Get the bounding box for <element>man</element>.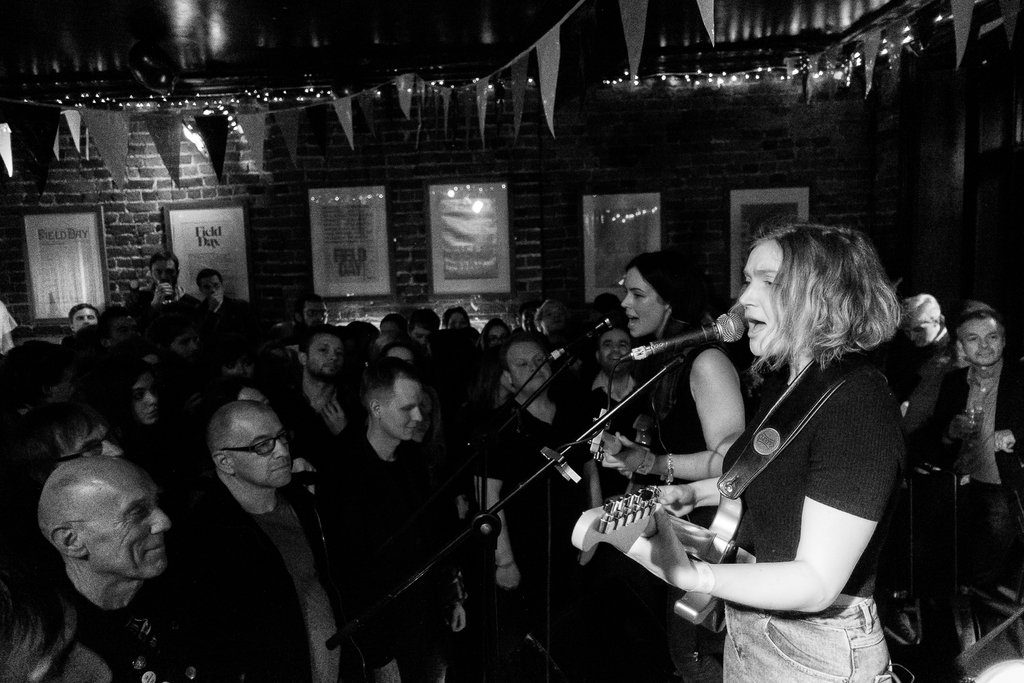
24 463 228 682.
